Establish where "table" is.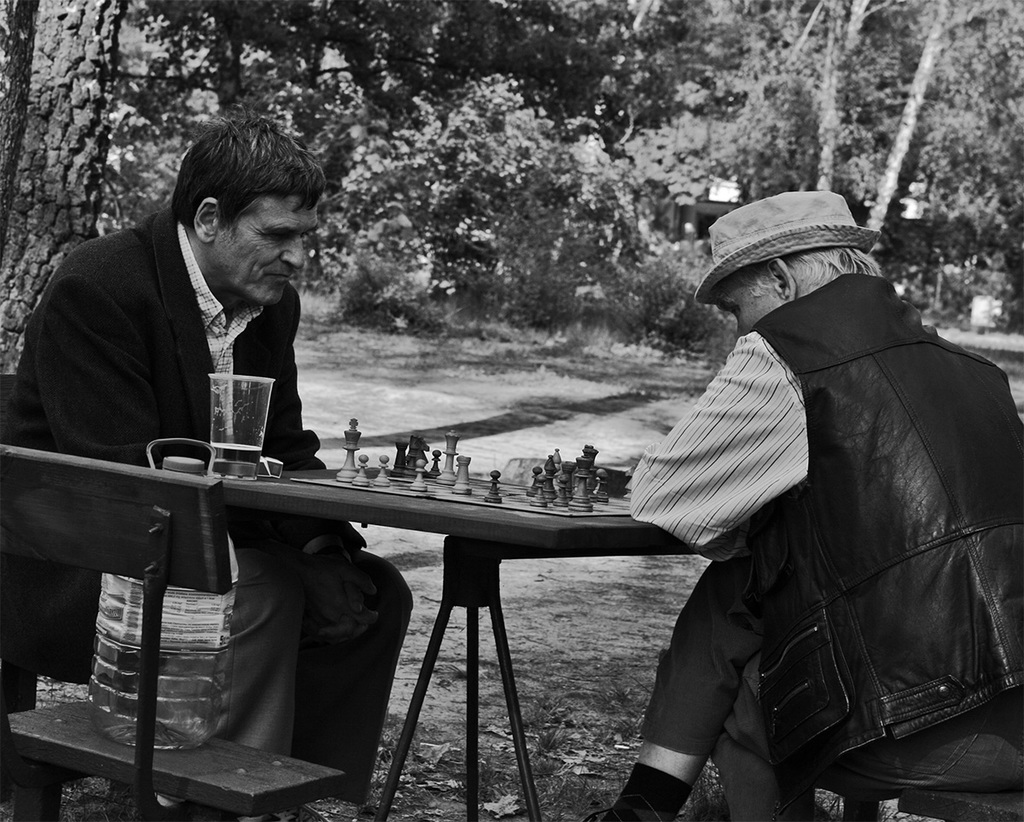
Established at 0, 442, 702, 821.
